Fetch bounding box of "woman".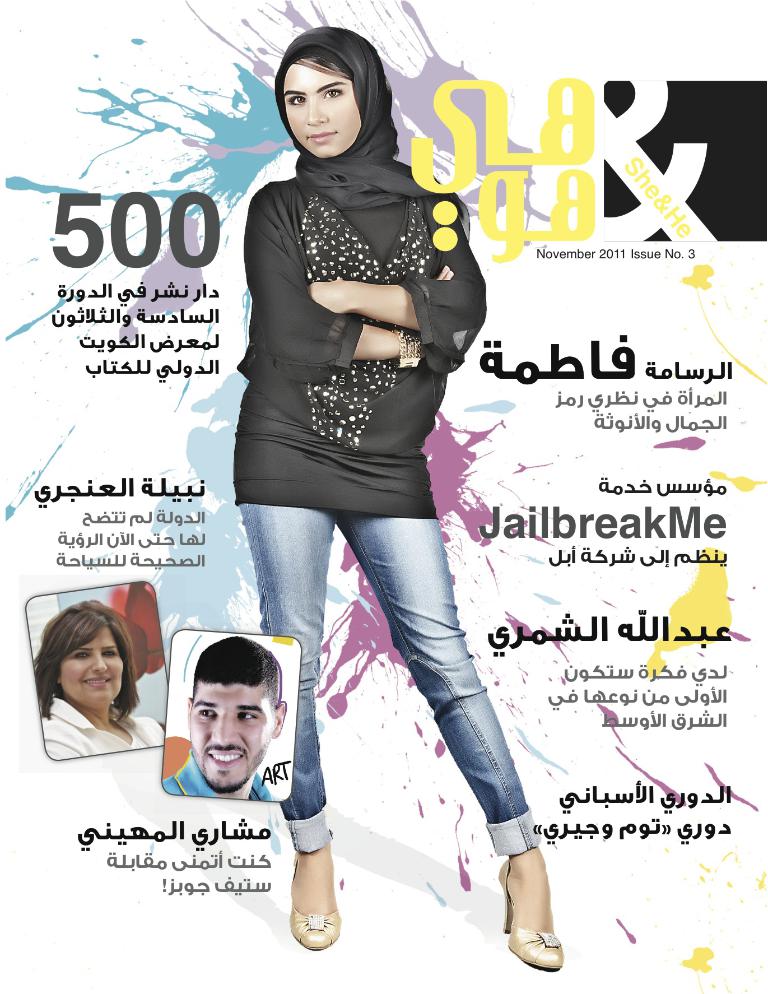
Bbox: 22:596:182:757.
